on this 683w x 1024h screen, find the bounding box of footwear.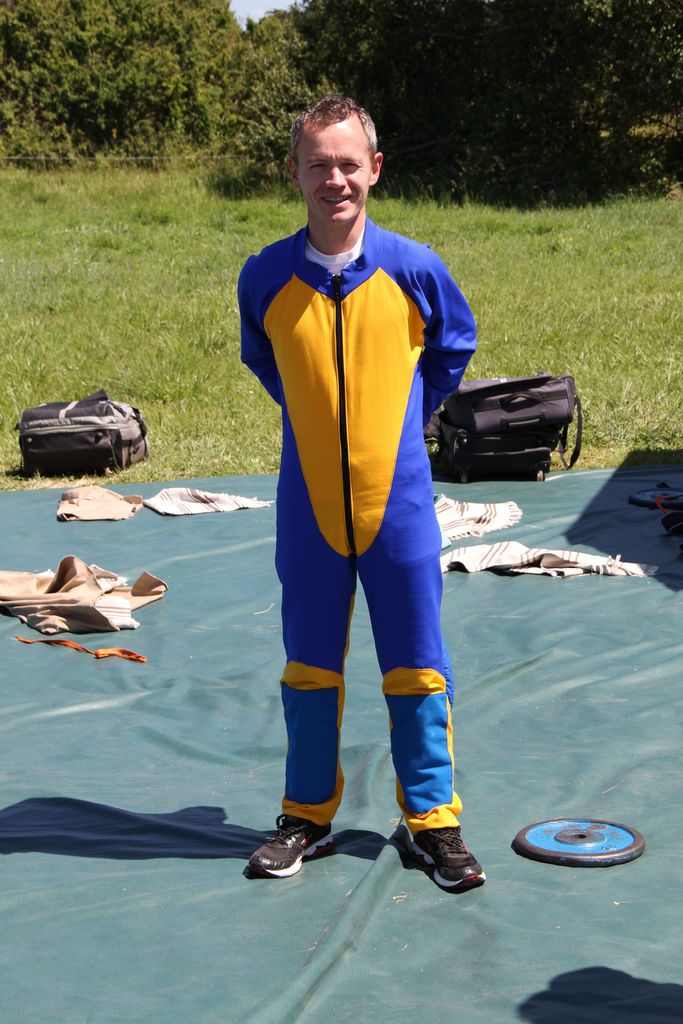
Bounding box: [404,821,489,893].
